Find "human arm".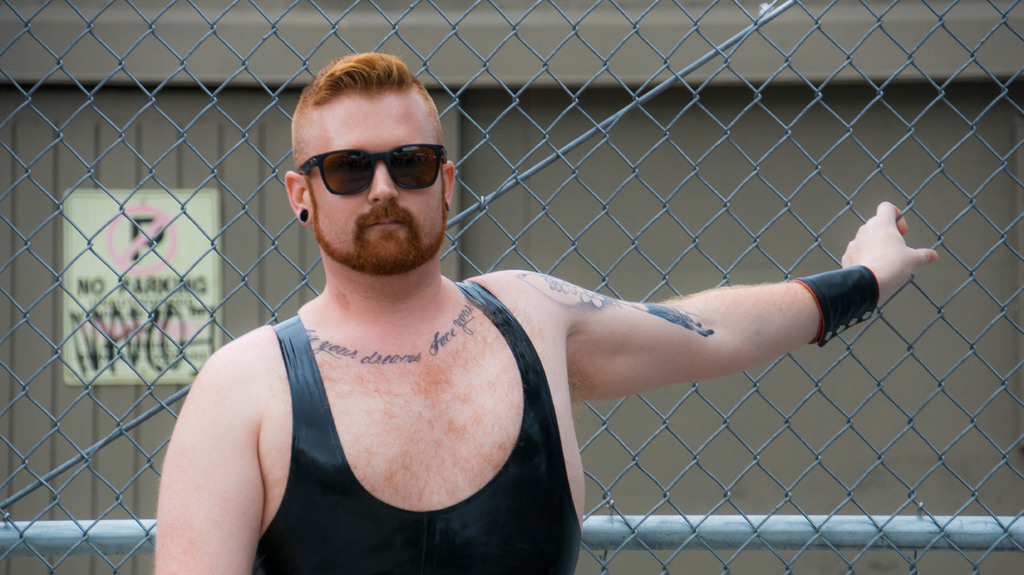
570, 205, 941, 408.
